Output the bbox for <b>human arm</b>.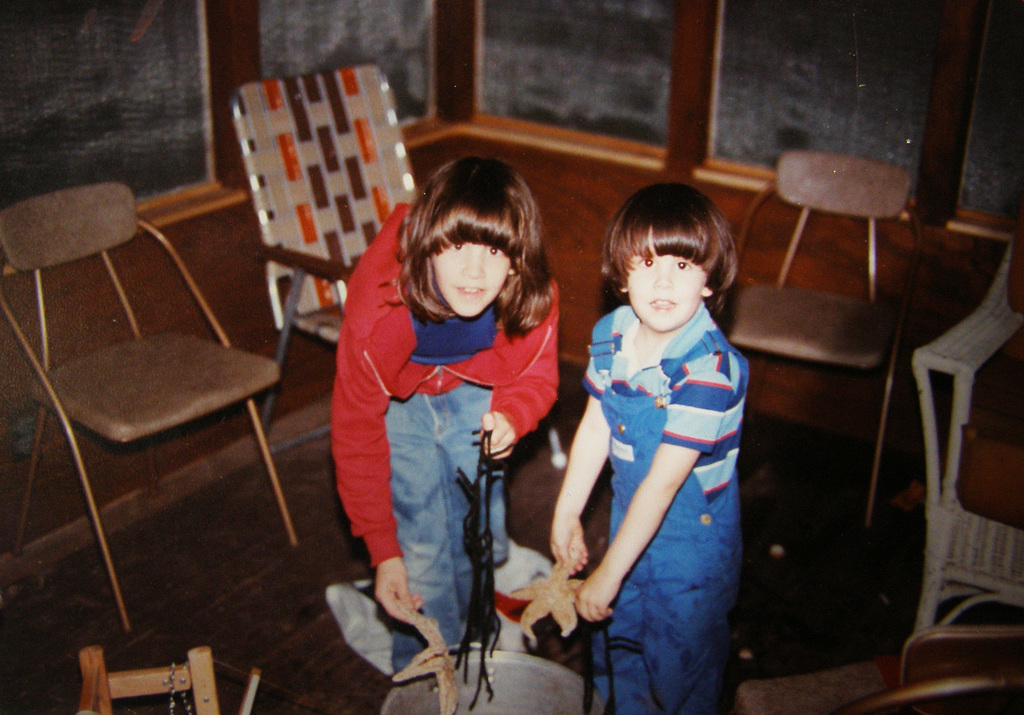
(x1=336, y1=237, x2=431, y2=631).
